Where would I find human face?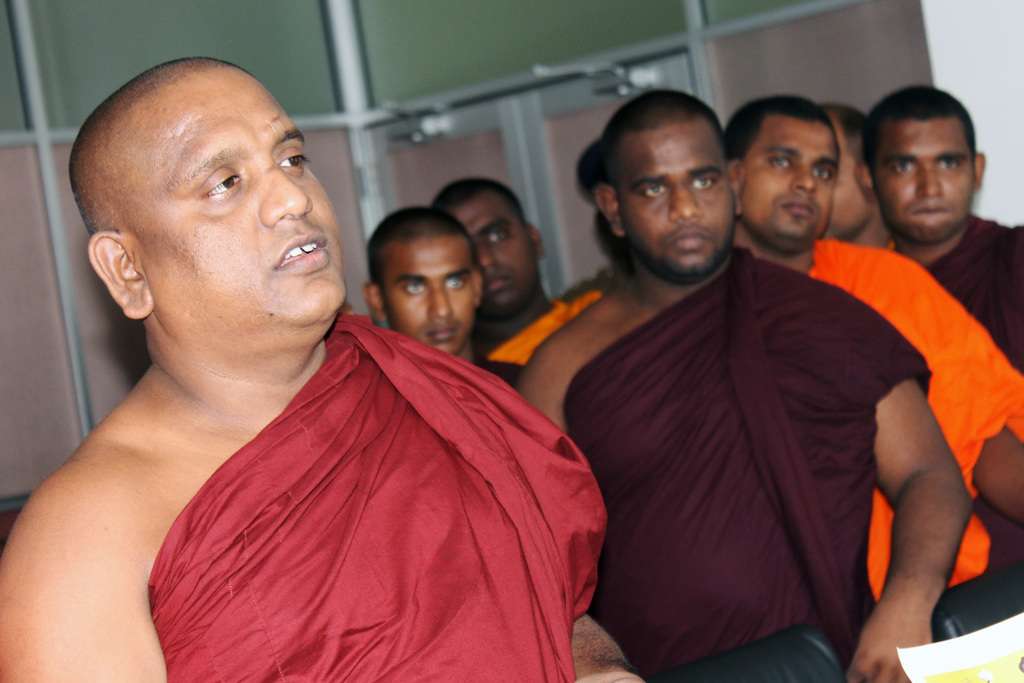
At 744/114/836/249.
